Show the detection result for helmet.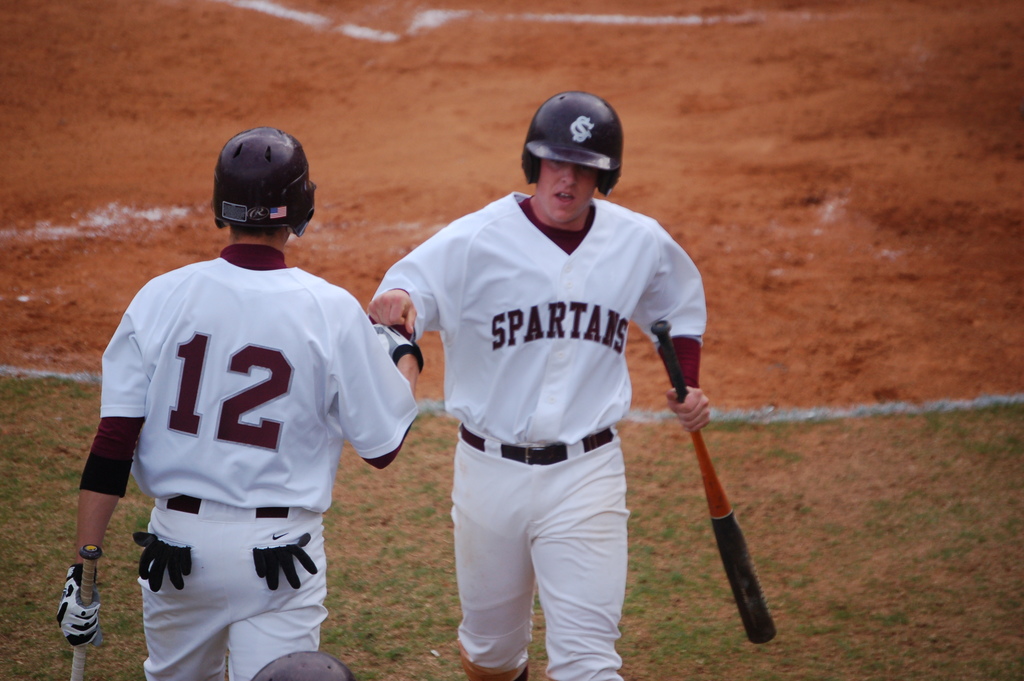
{"x1": 525, "y1": 91, "x2": 627, "y2": 203}.
